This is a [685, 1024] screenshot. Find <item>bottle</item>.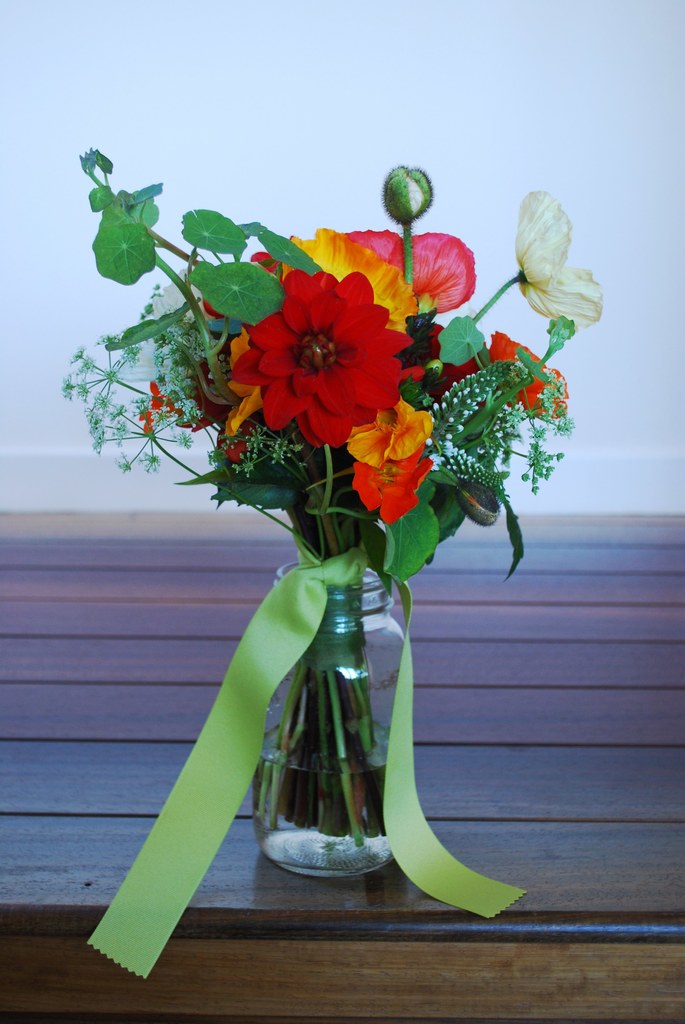
Bounding box: 275, 516, 398, 890.
